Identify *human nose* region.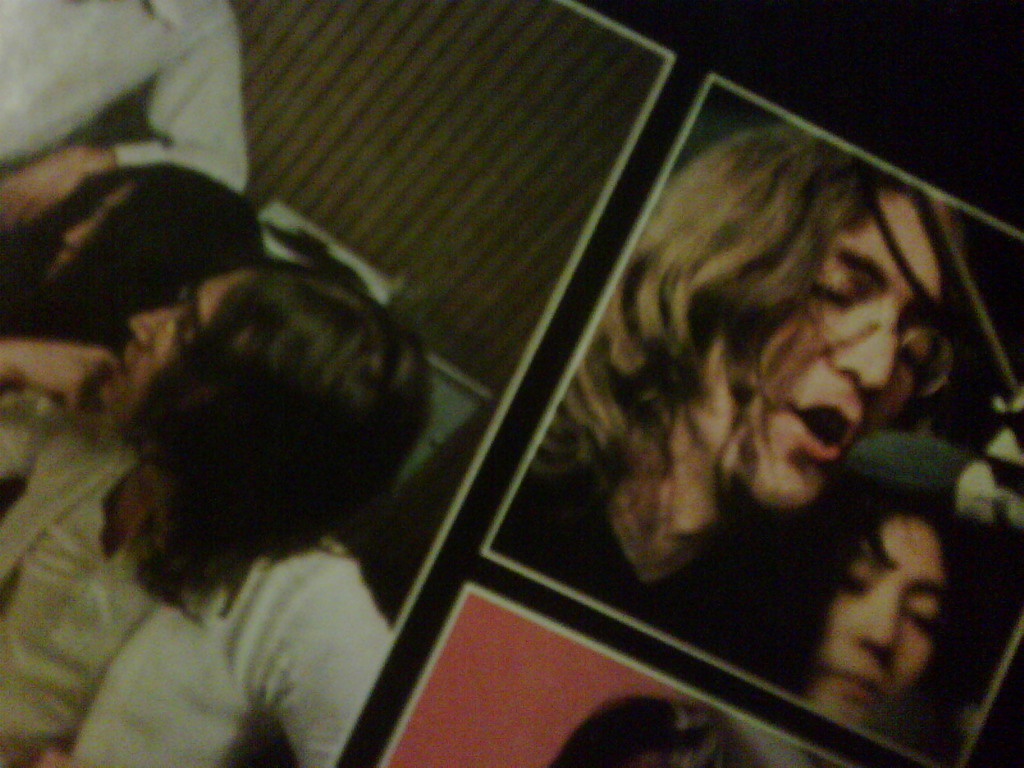
Region: locate(127, 307, 175, 351).
